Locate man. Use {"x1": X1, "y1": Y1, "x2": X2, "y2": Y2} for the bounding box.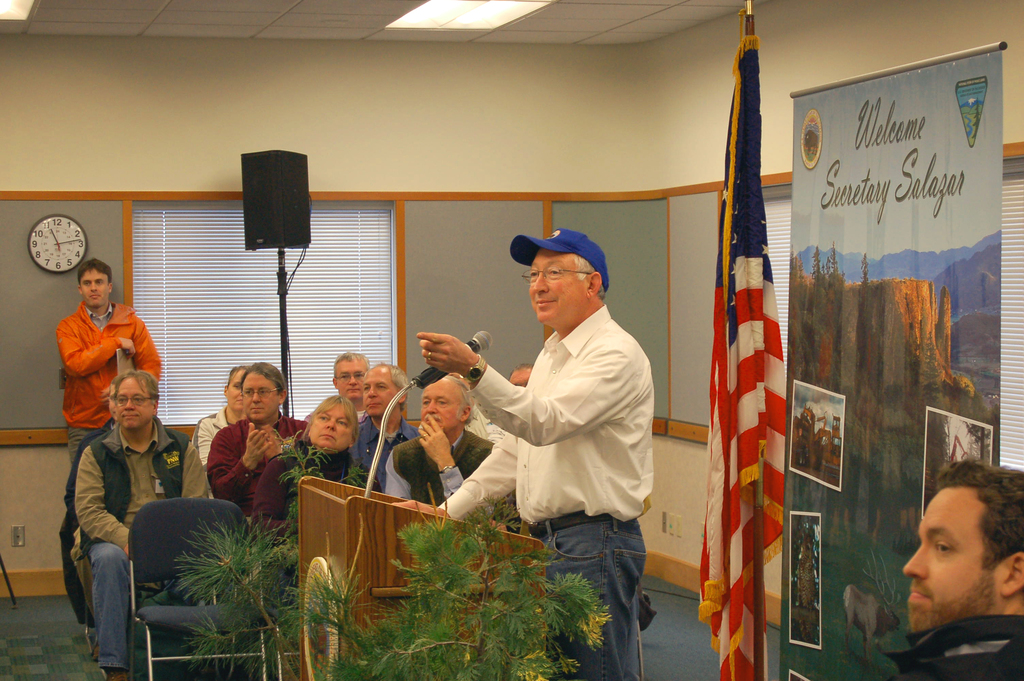
{"x1": 881, "y1": 463, "x2": 1023, "y2": 680}.
